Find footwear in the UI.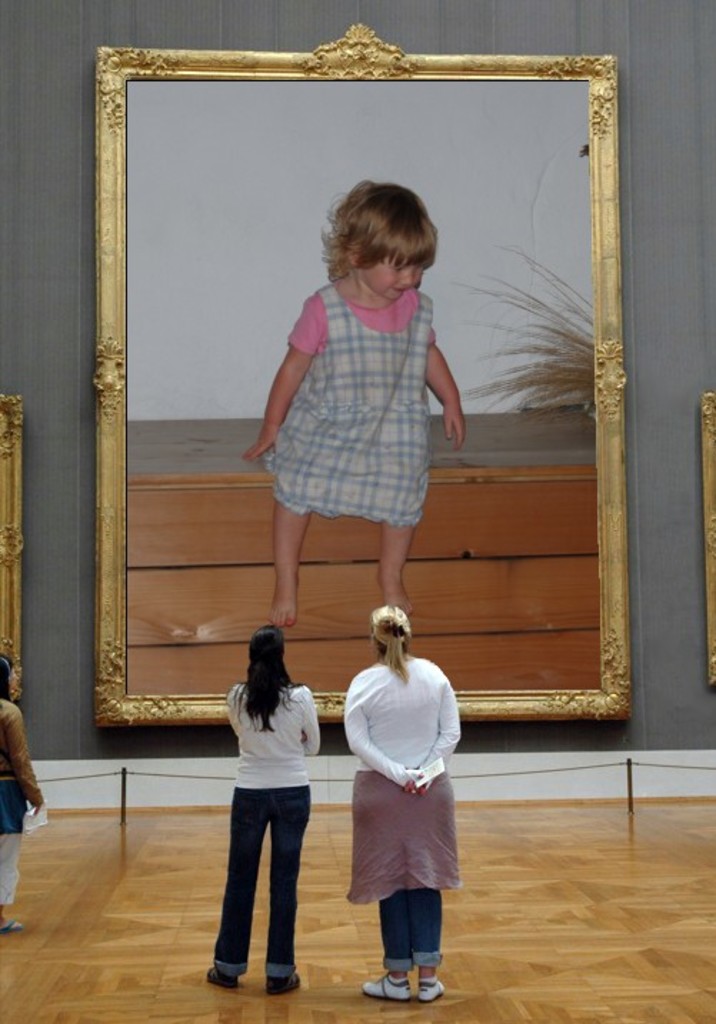
UI element at <bbox>360, 973, 410, 1003</bbox>.
